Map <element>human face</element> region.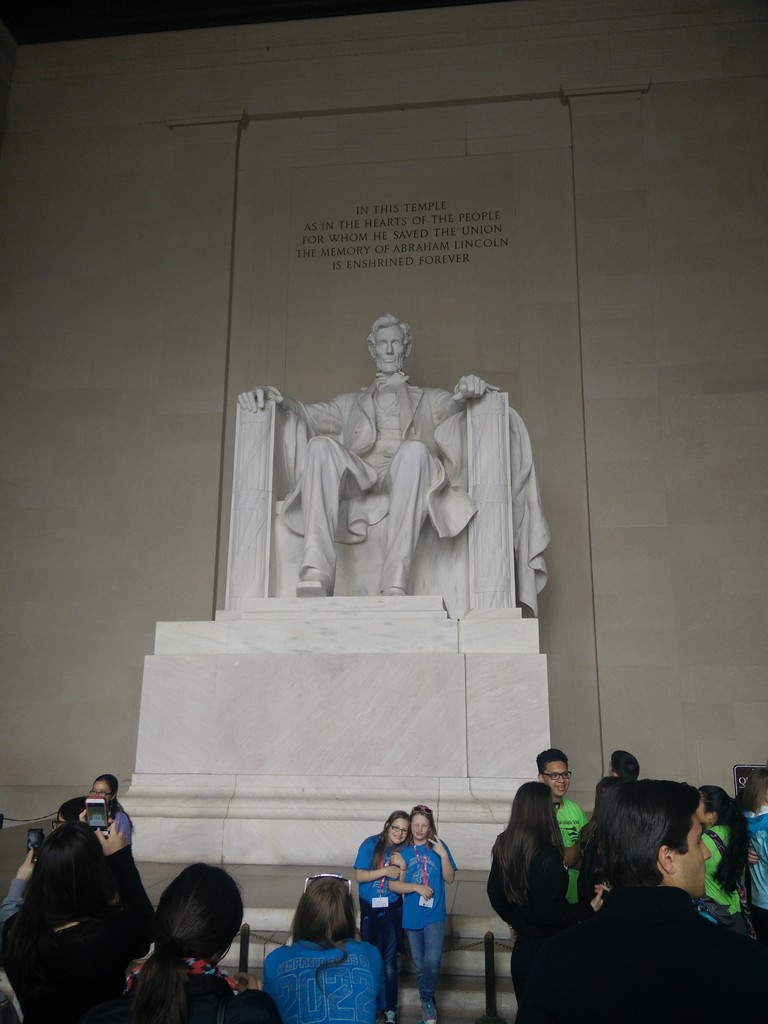
Mapped to pyautogui.locateOnScreen(90, 777, 115, 807).
